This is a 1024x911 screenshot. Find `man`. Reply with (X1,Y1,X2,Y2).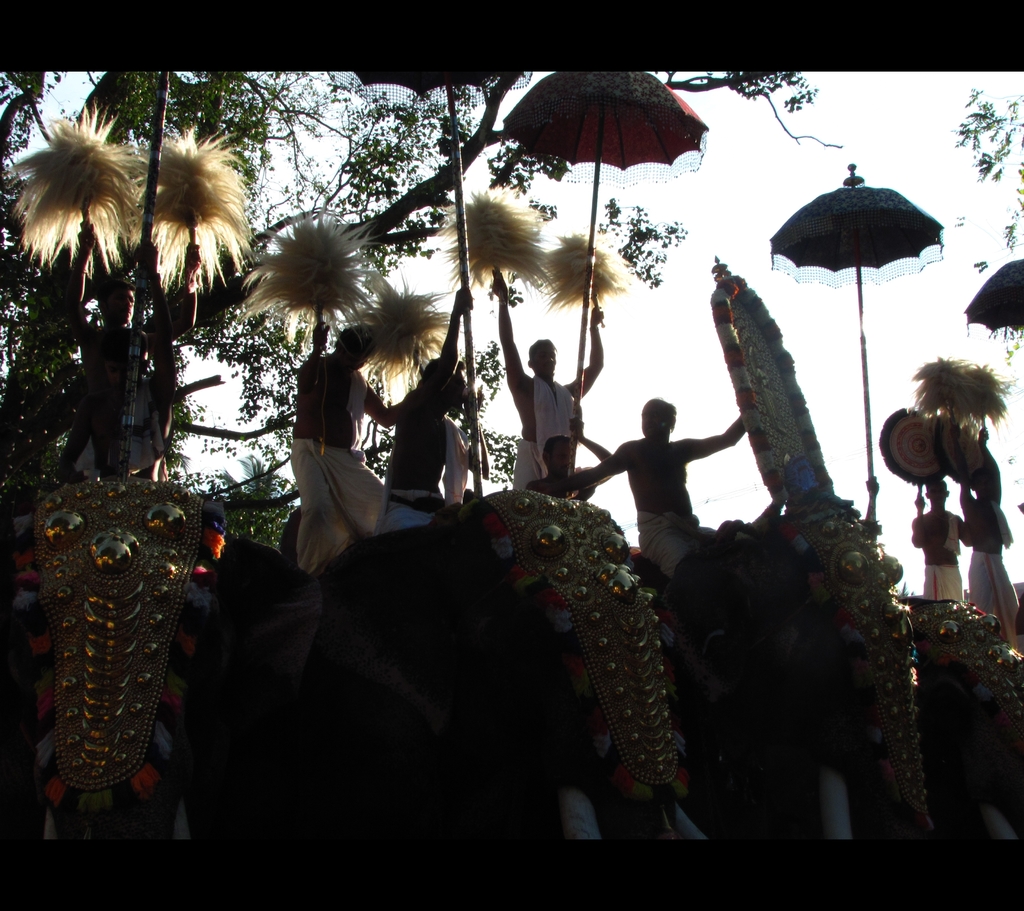
(952,417,1021,652).
